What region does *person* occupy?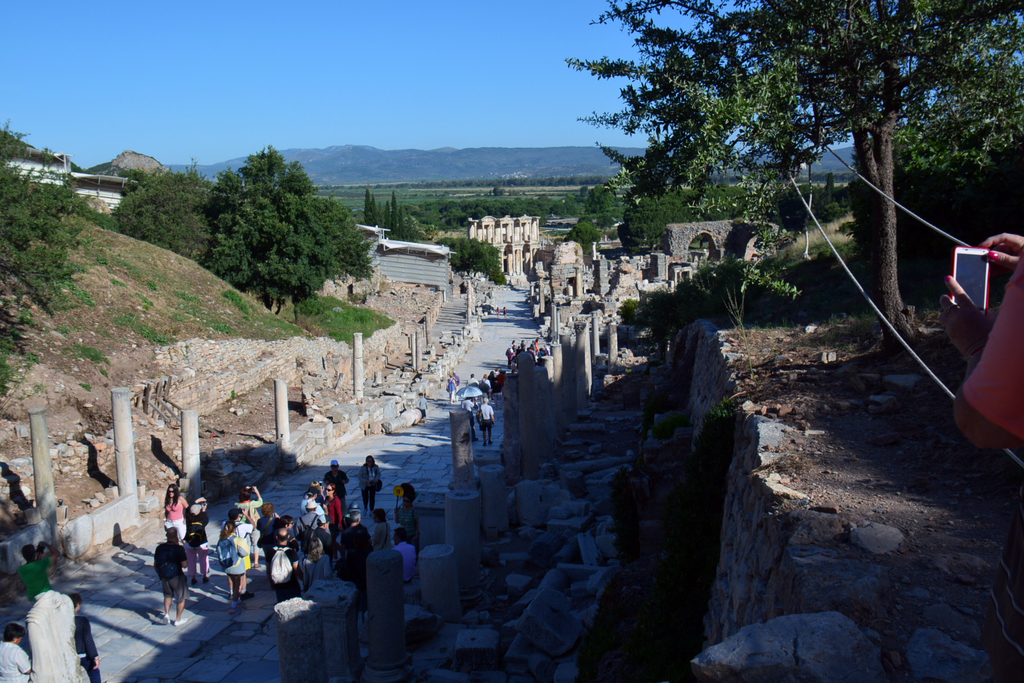
466:372:479:389.
